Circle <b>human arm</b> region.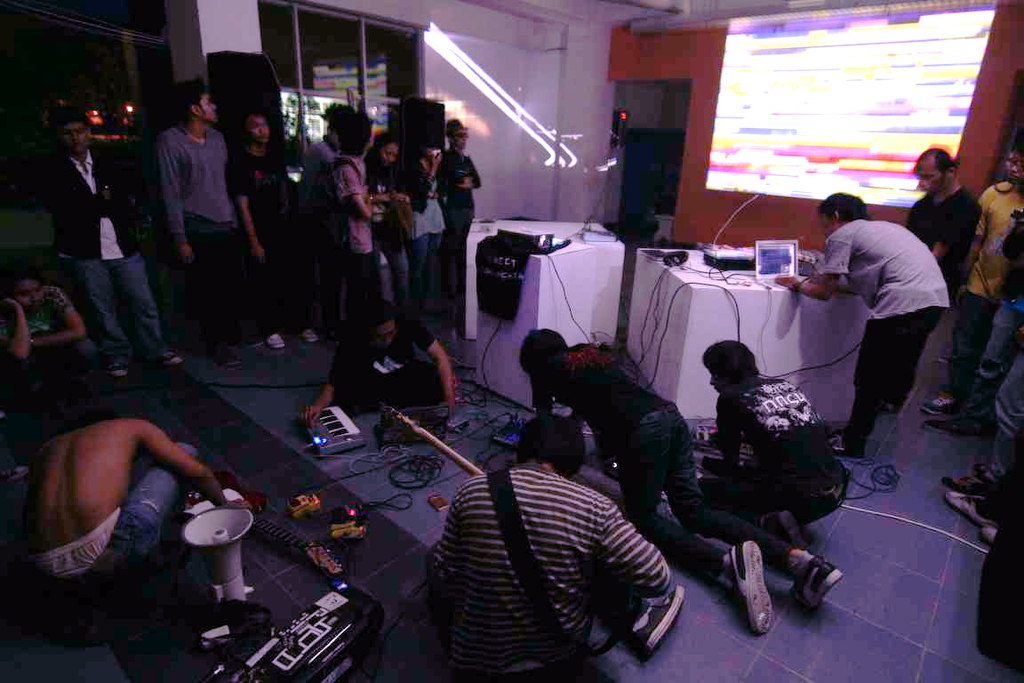
Region: 26:285:86:348.
